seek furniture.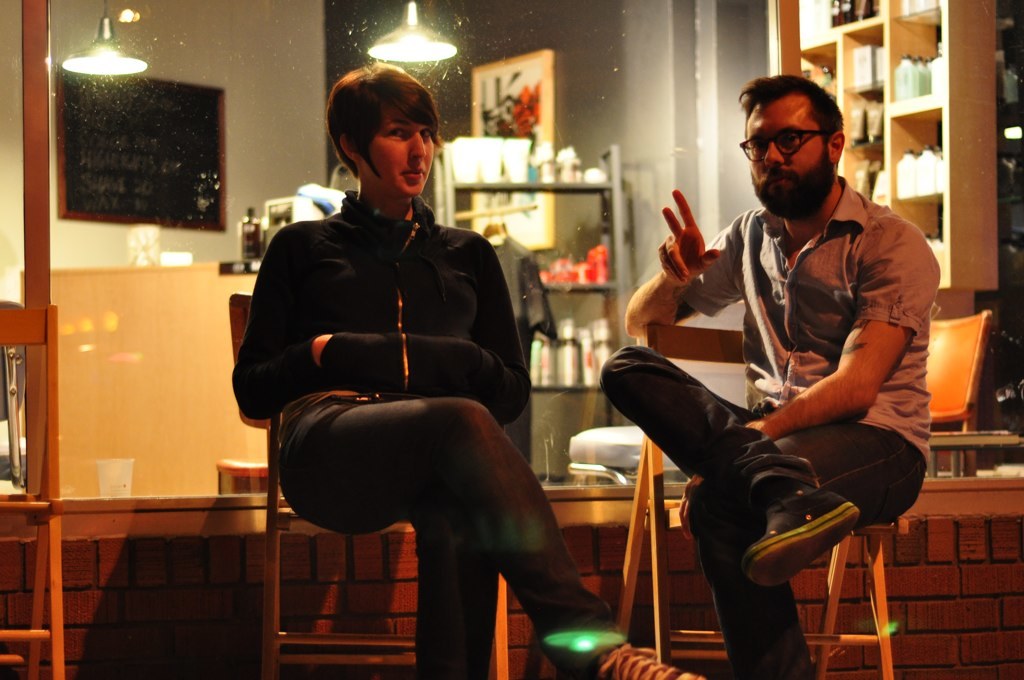
0 299 67 679.
